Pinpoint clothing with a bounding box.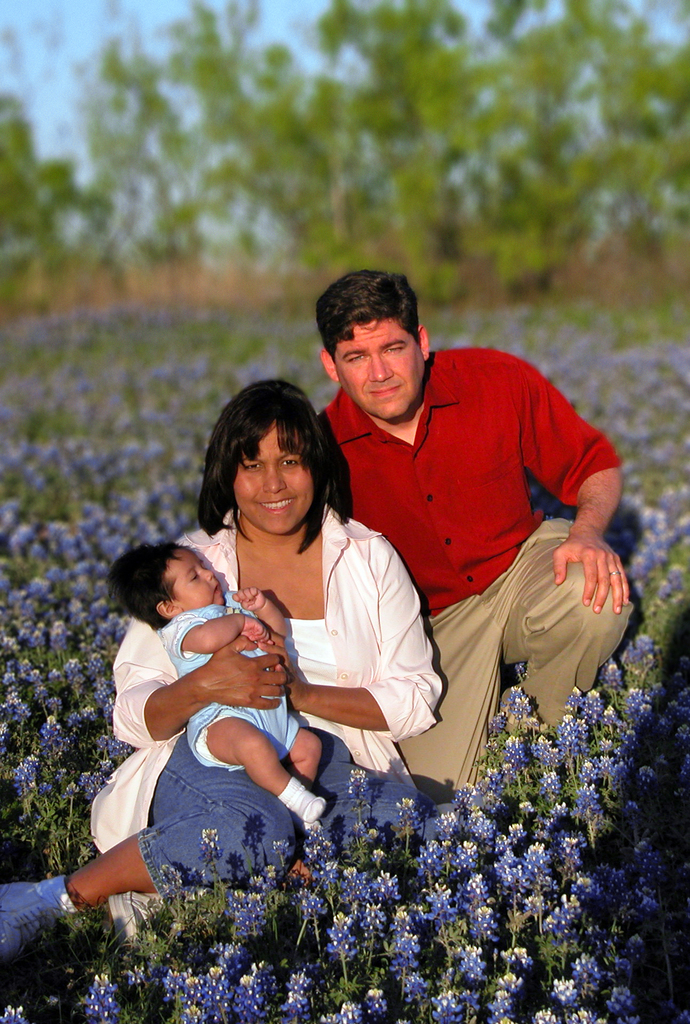
313, 335, 622, 726.
